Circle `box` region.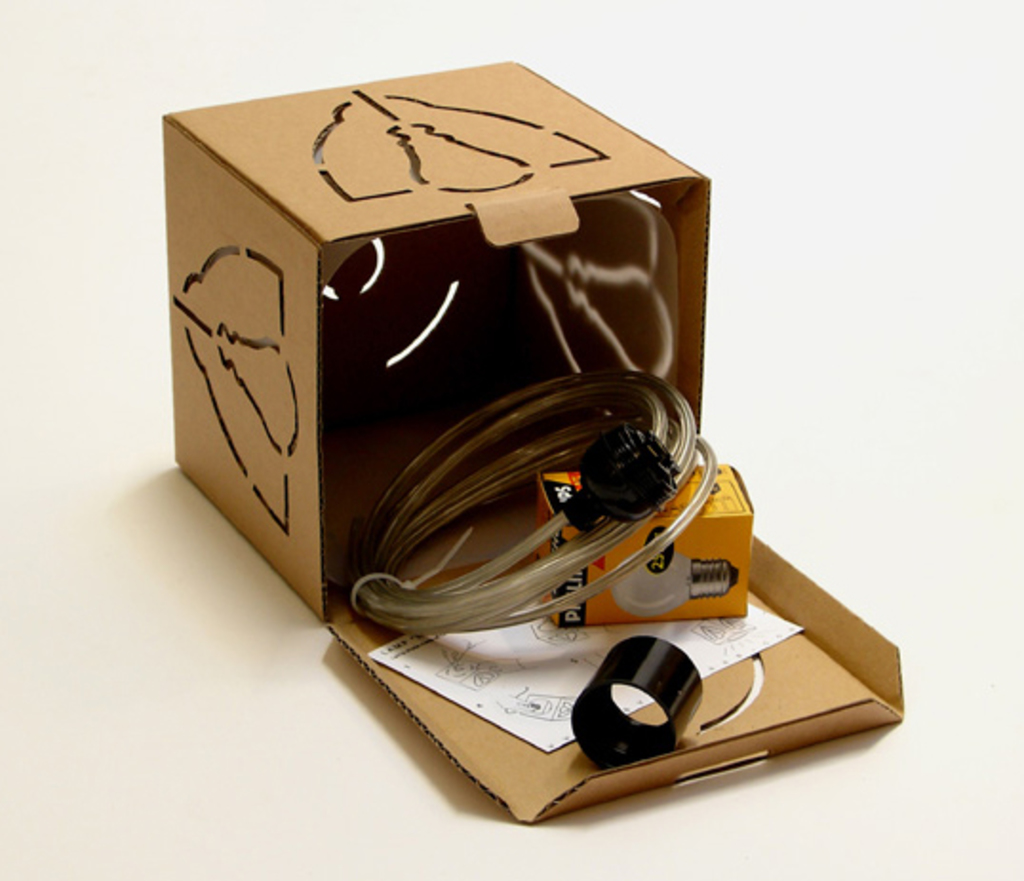
Region: x1=539, y1=464, x2=752, y2=630.
